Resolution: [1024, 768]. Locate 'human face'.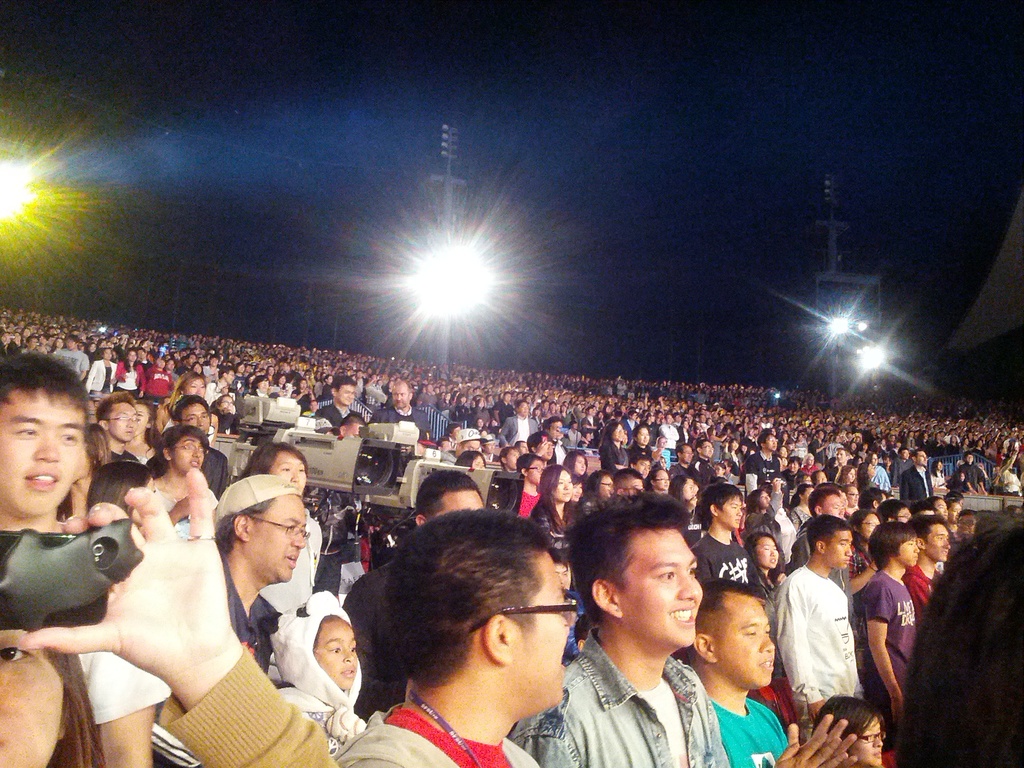
left=917, top=452, right=926, bottom=467.
